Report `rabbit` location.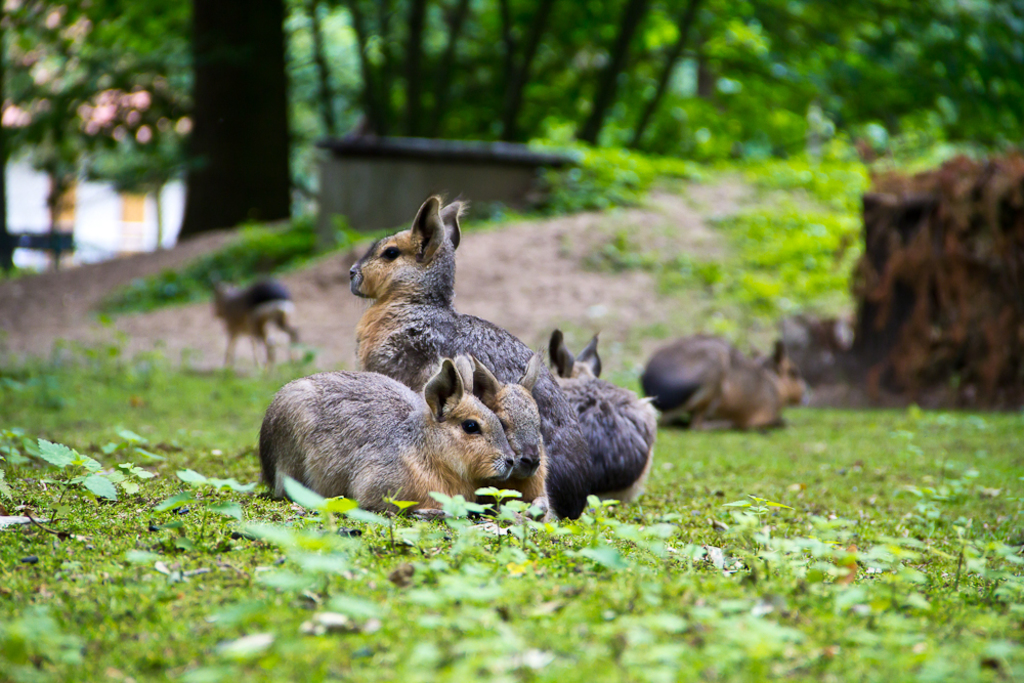
Report: pyautogui.locateOnScreen(202, 278, 302, 369).
